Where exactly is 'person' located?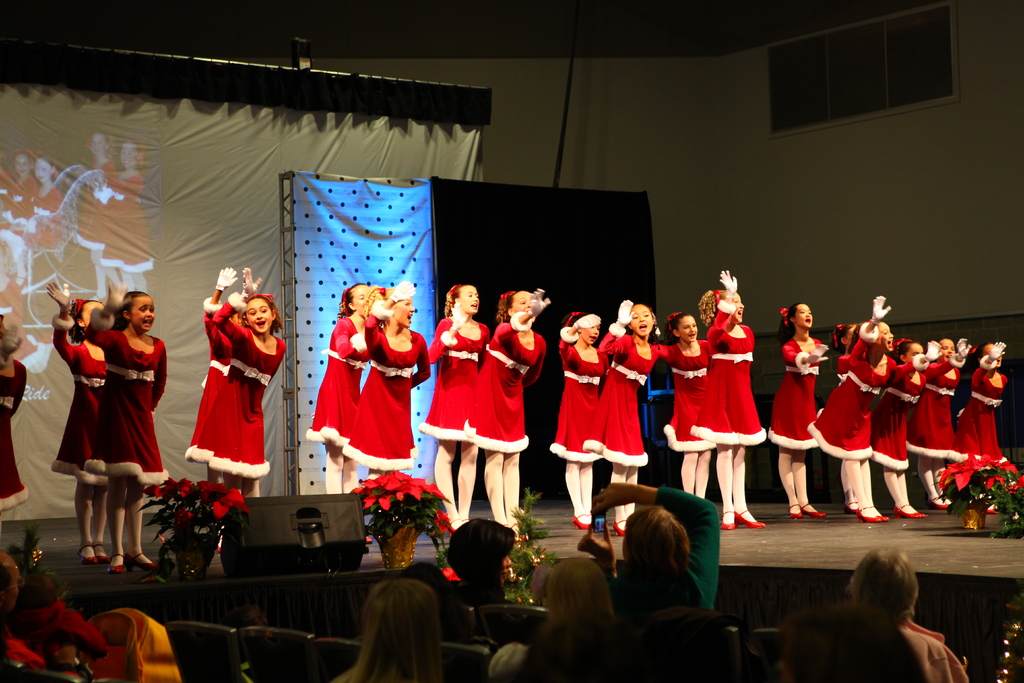
Its bounding box is 307 284 373 497.
